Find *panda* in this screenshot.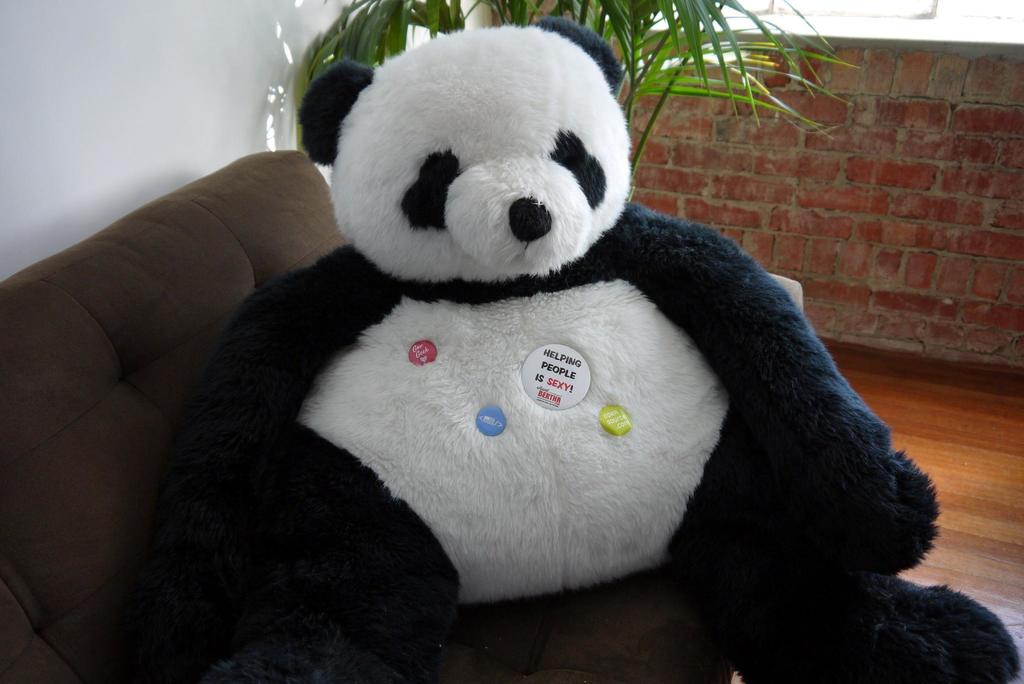
The bounding box for *panda* is 157:14:1023:683.
